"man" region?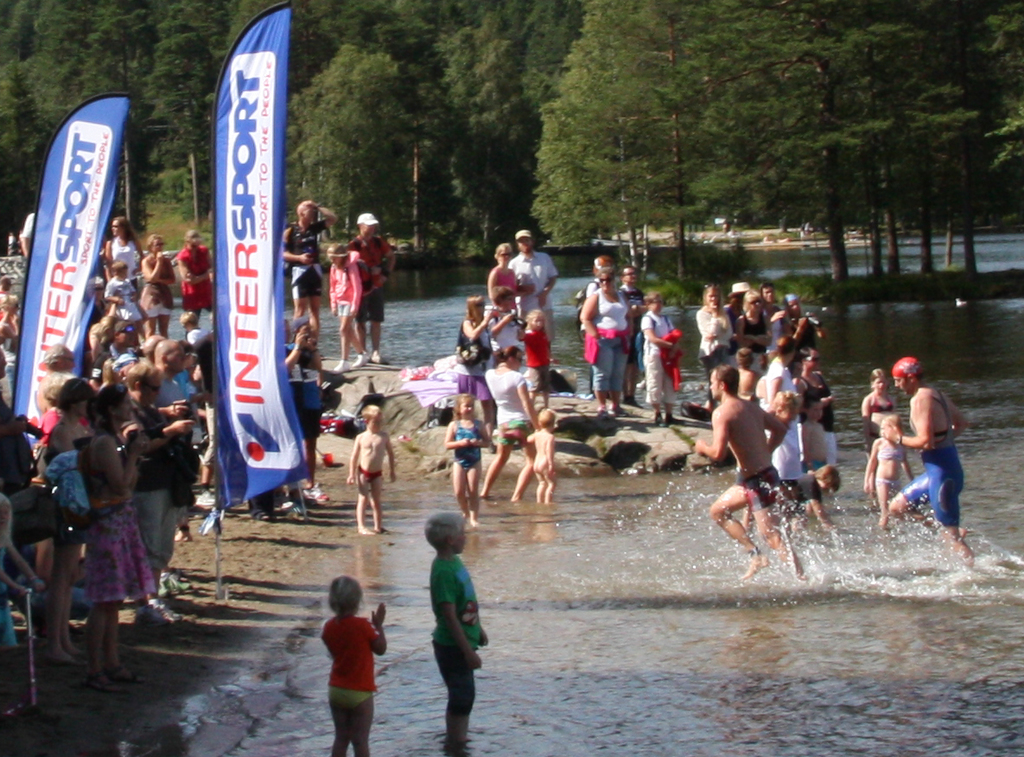
[x1=345, y1=210, x2=387, y2=368]
